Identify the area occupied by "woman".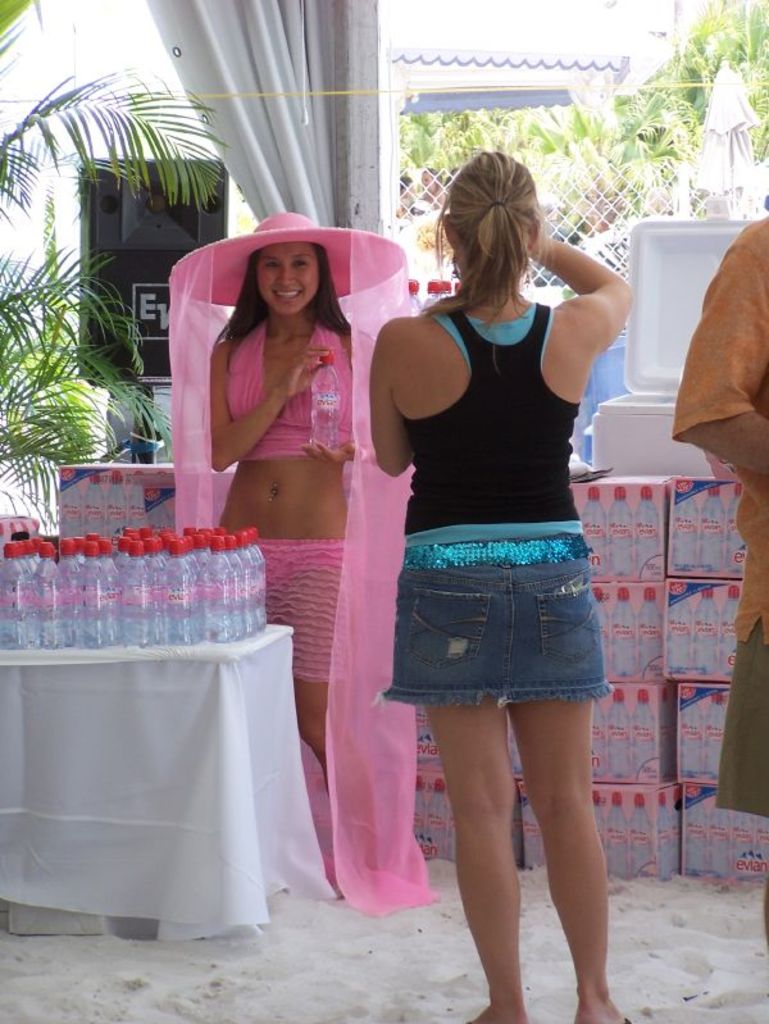
Area: box=[197, 211, 376, 901].
